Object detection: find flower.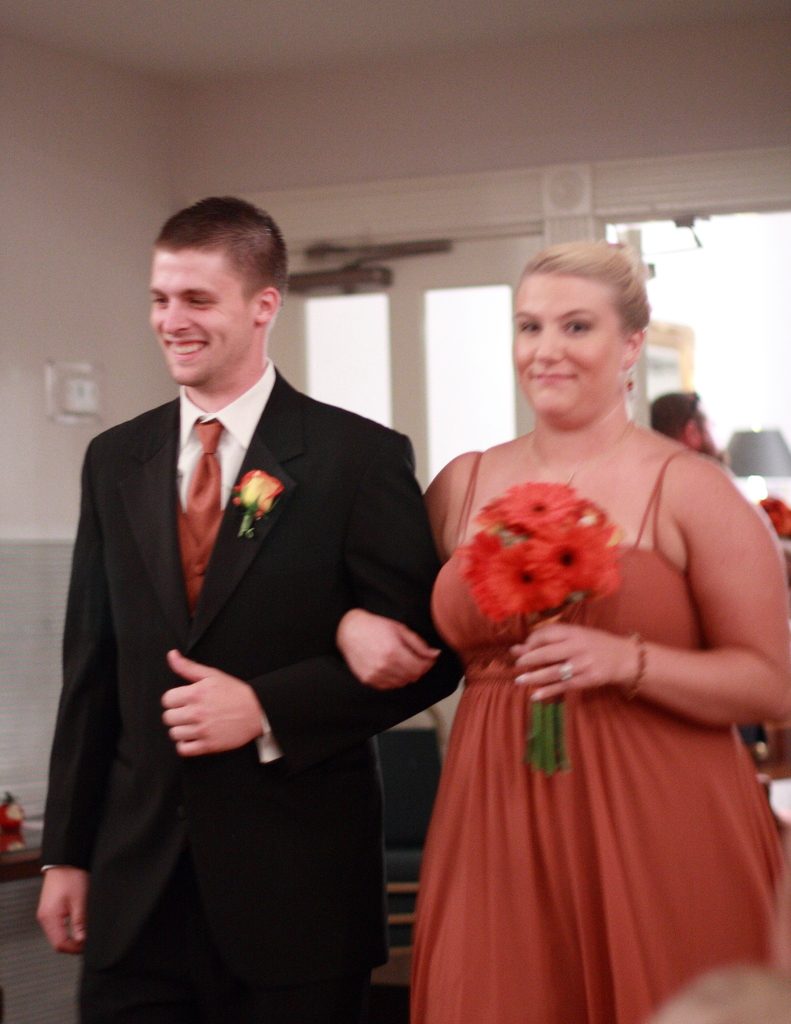
x1=491 y1=545 x2=571 y2=611.
